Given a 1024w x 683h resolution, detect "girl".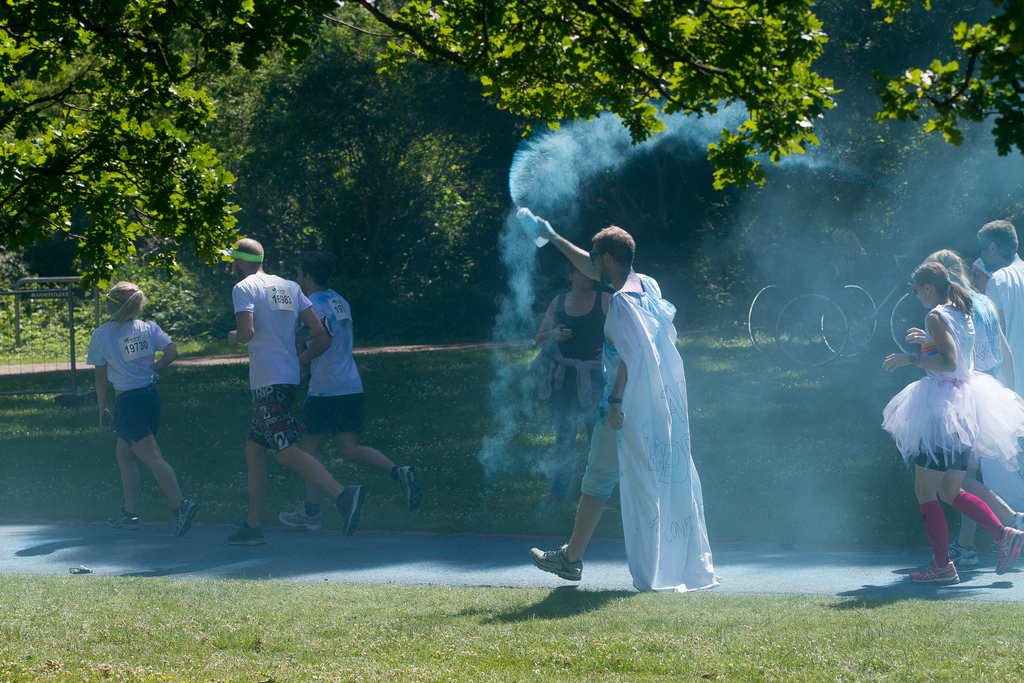
[x1=87, y1=282, x2=195, y2=527].
